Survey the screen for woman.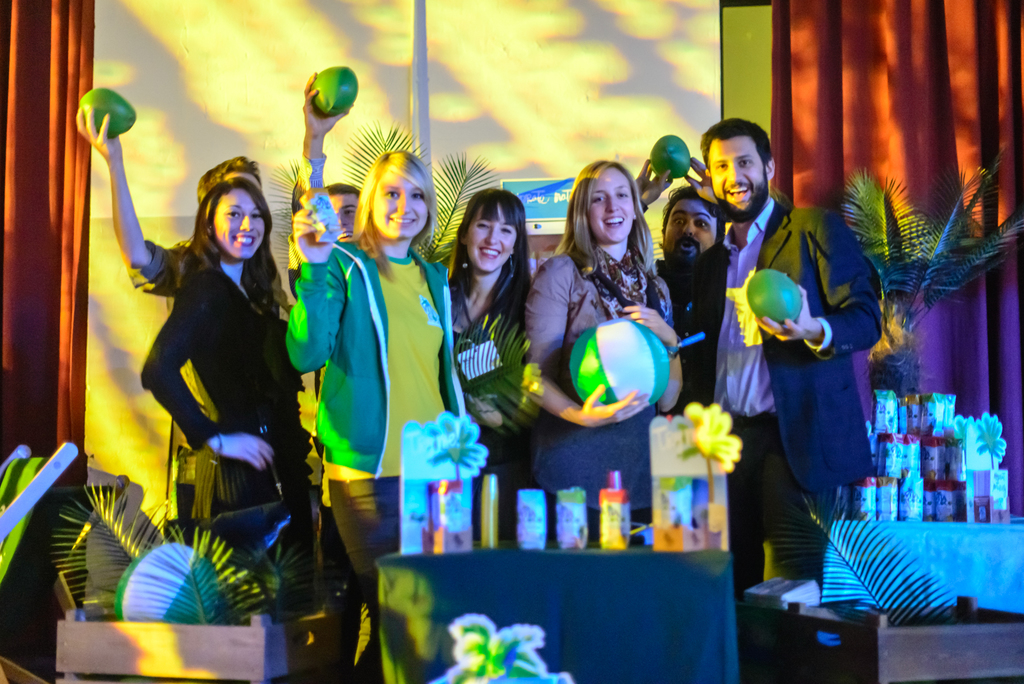
Survey found: left=298, top=145, right=460, bottom=579.
